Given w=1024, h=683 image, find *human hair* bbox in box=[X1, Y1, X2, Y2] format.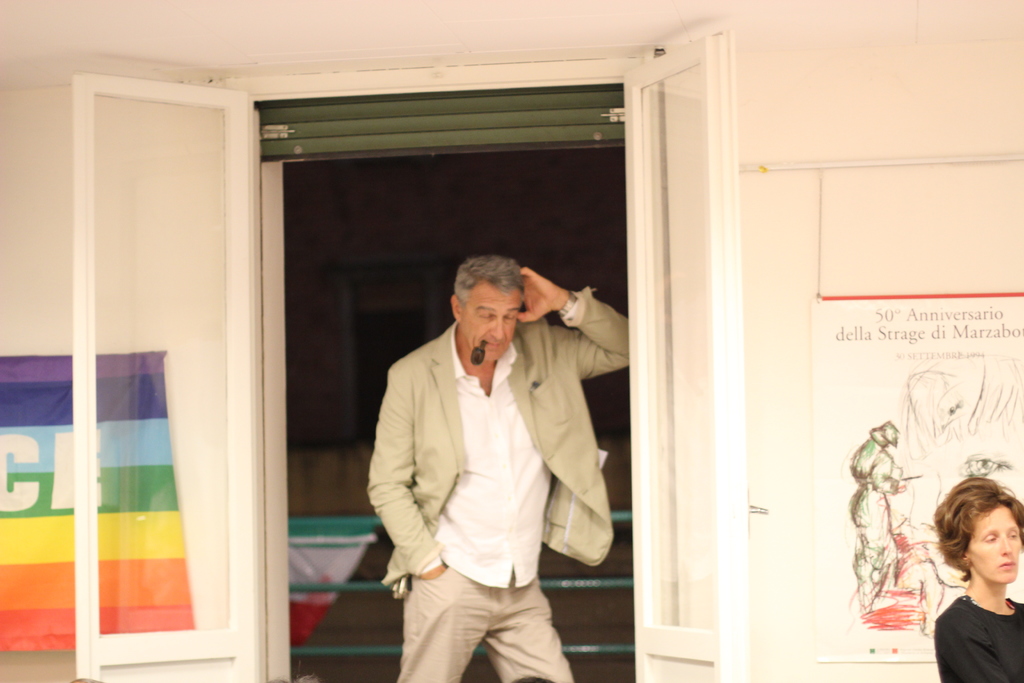
box=[457, 255, 524, 309].
